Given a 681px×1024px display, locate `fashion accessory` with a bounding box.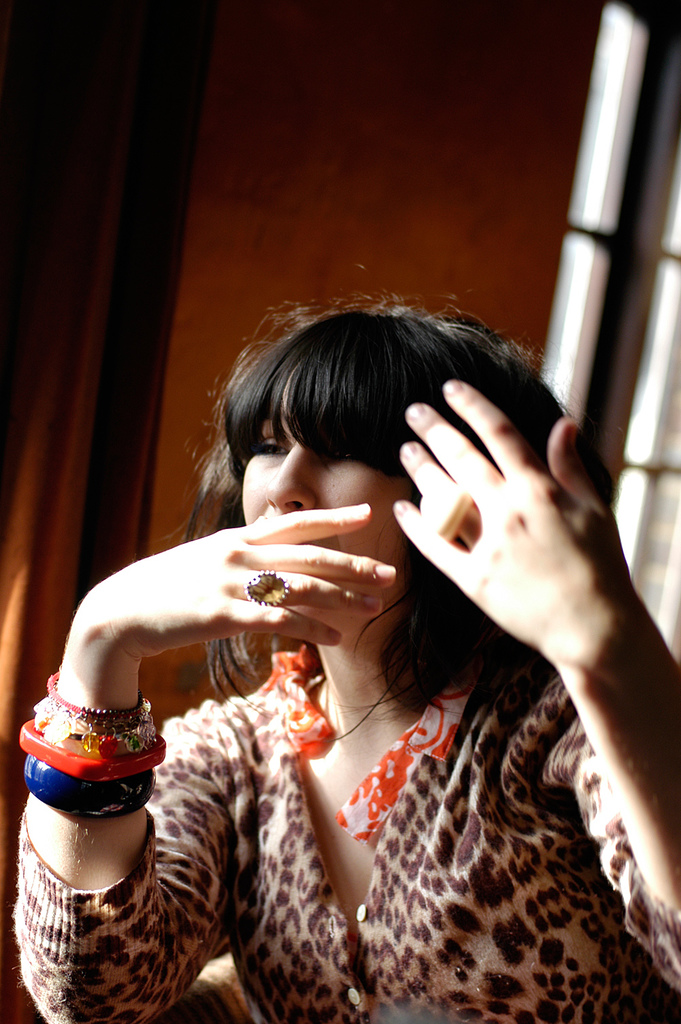
Located: region(245, 563, 296, 610).
